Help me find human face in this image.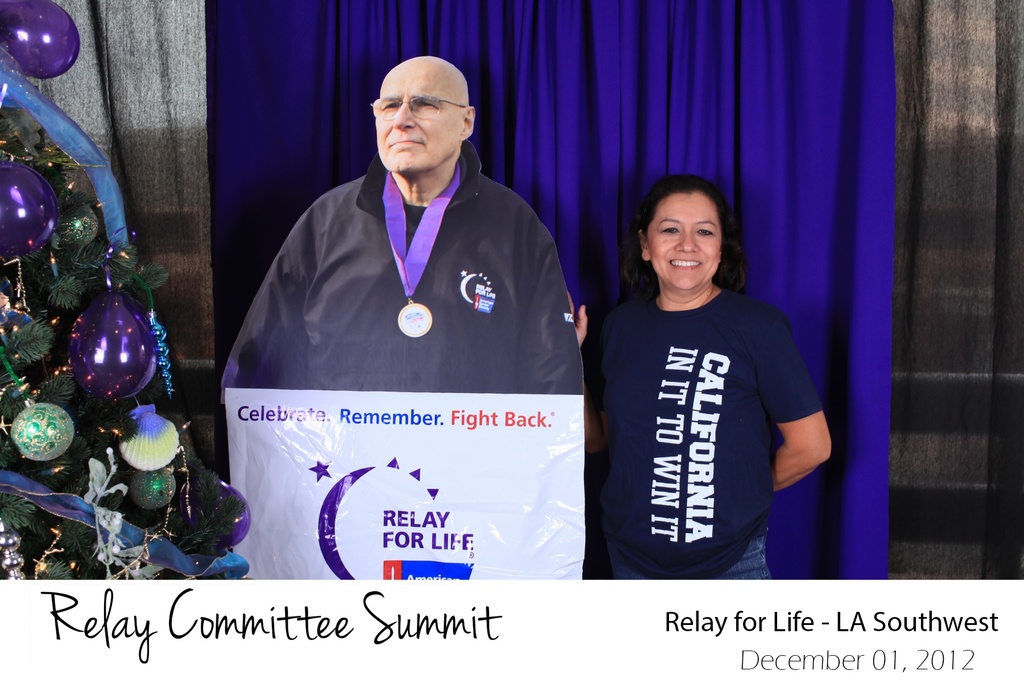
Found it: pyautogui.locateOnScreen(652, 194, 720, 293).
